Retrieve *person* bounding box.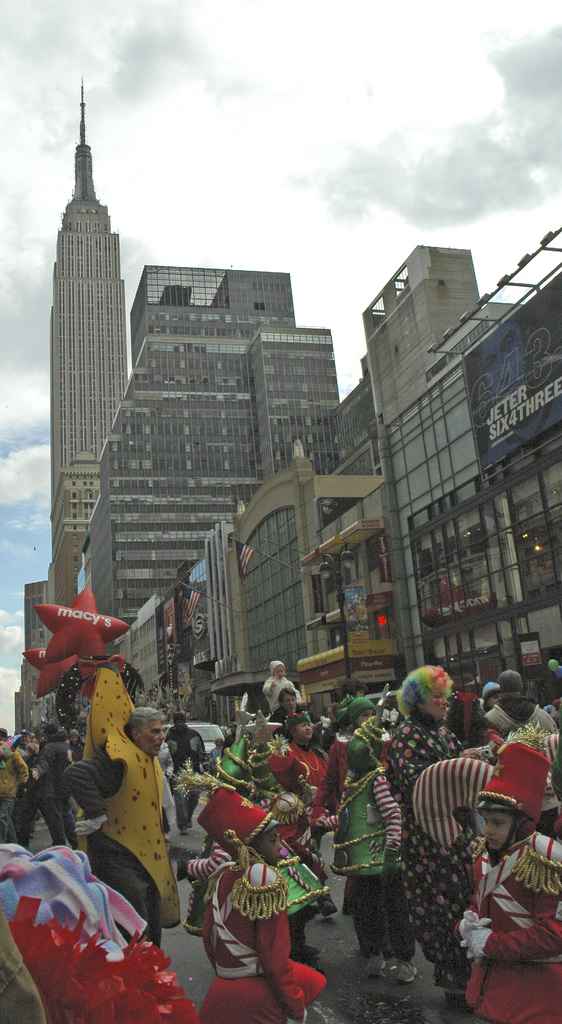
Bounding box: (337,712,419,998).
